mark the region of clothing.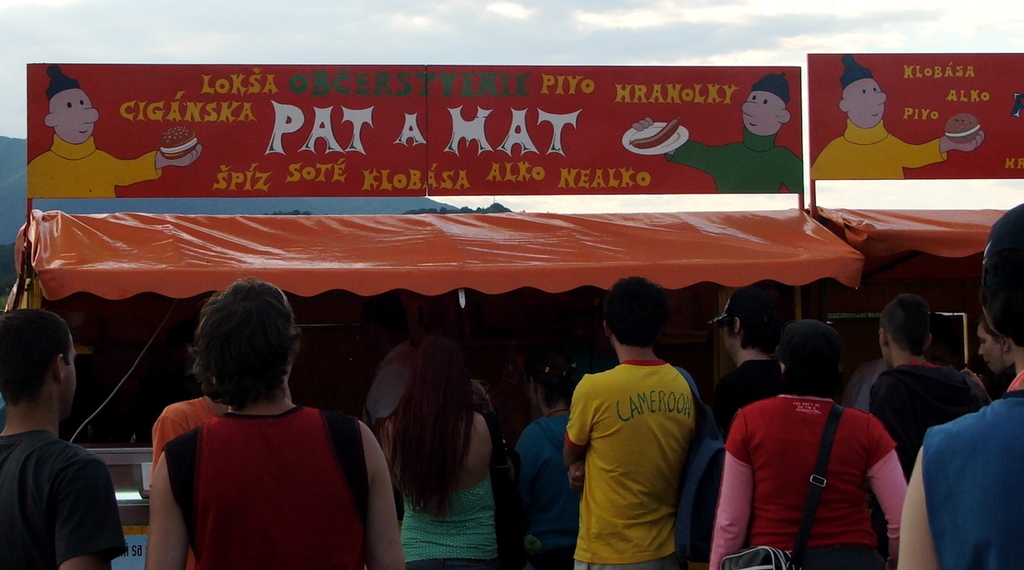
Region: 497/406/583/564.
